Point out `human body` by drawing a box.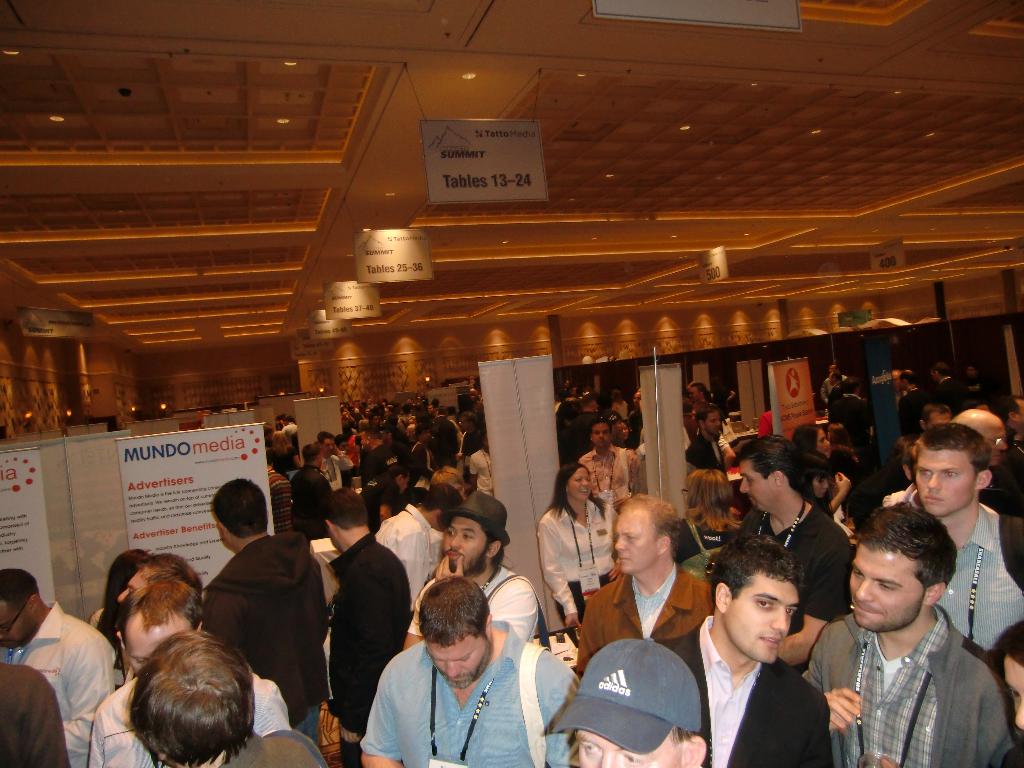
737, 431, 861, 669.
